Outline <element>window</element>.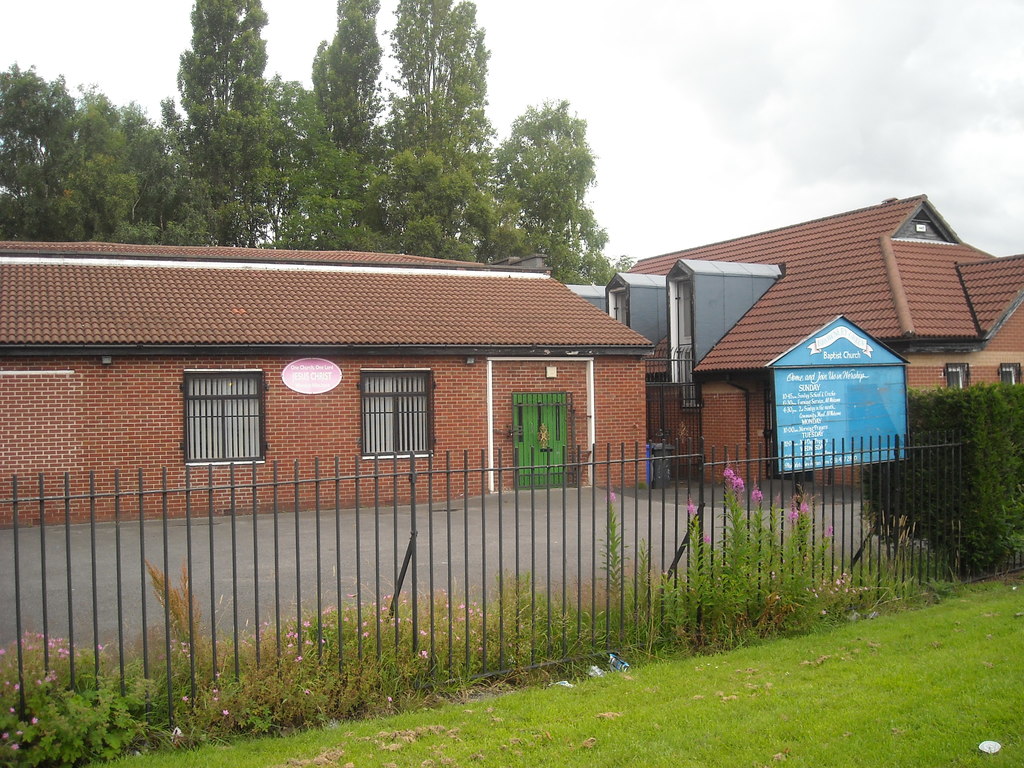
Outline: 178 364 250 481.
